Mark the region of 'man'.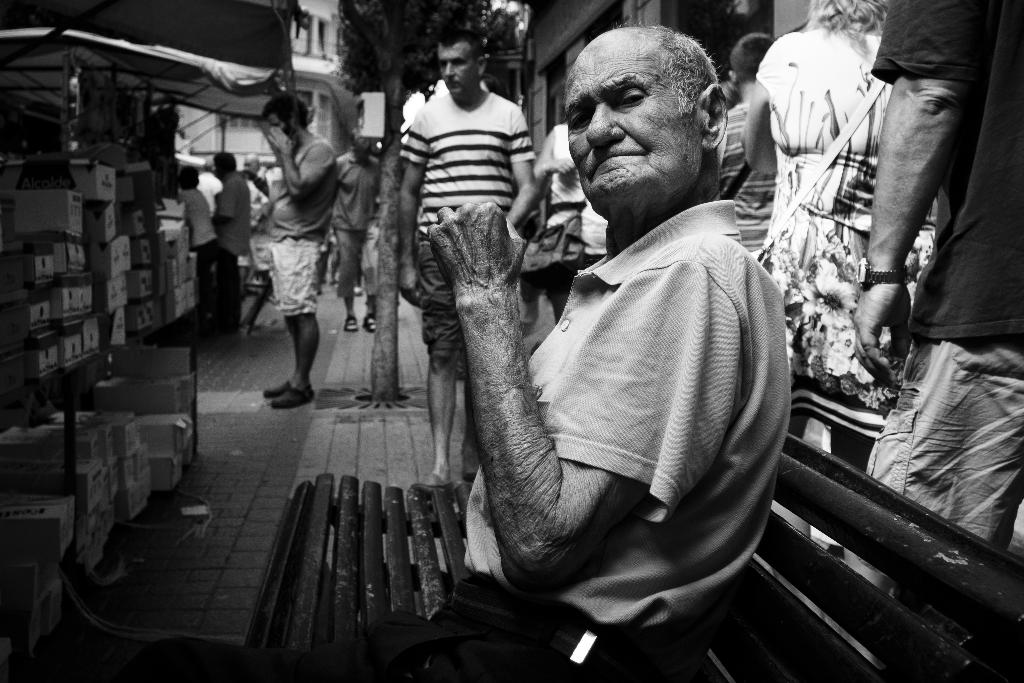
Region: 260:86:340:411.
